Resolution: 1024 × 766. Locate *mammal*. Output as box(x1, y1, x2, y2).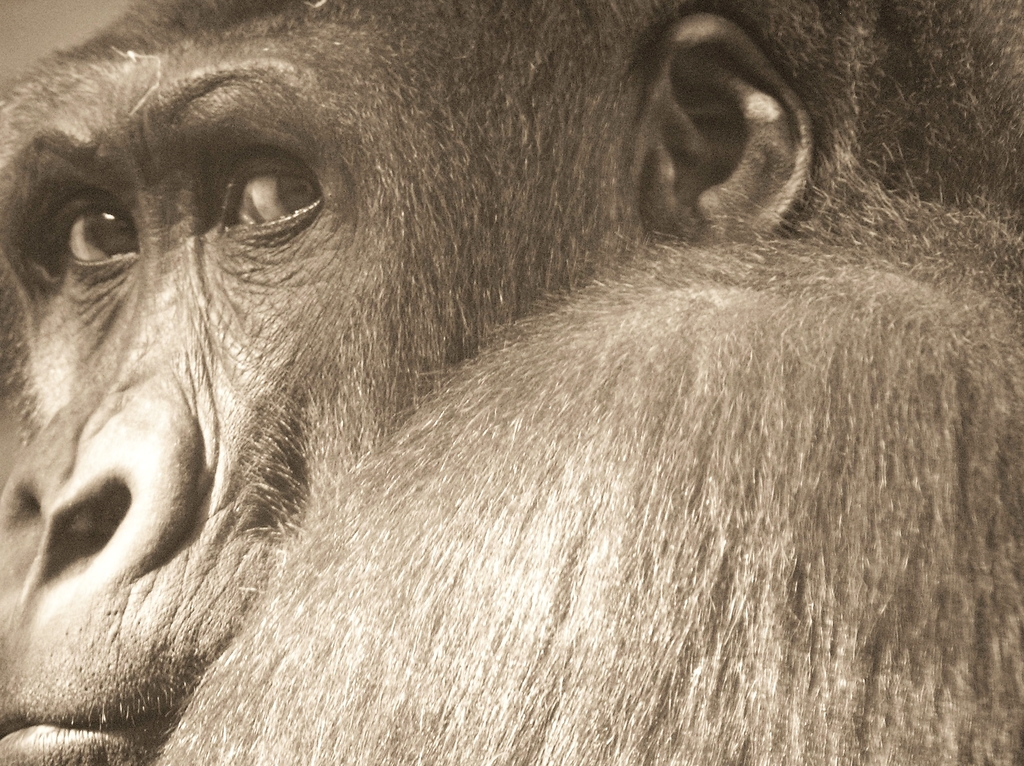
box(0, 15, 1023, 765).
